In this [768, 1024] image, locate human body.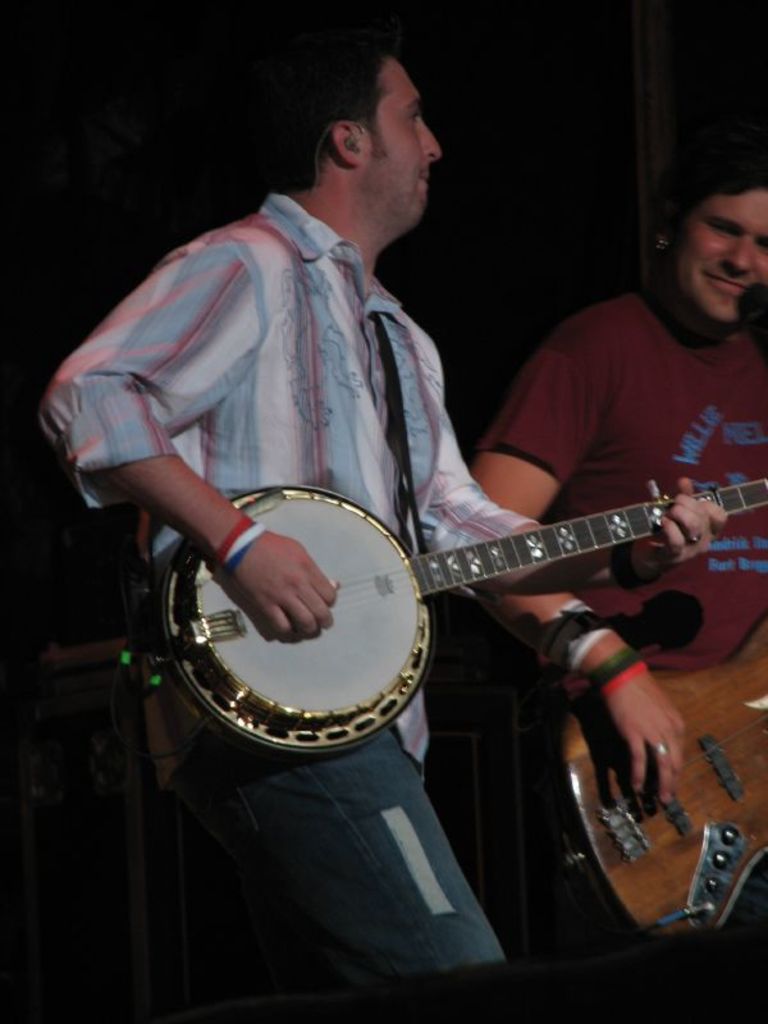
Bounding box: (left=463, top=166, right=751, bottom=701).
